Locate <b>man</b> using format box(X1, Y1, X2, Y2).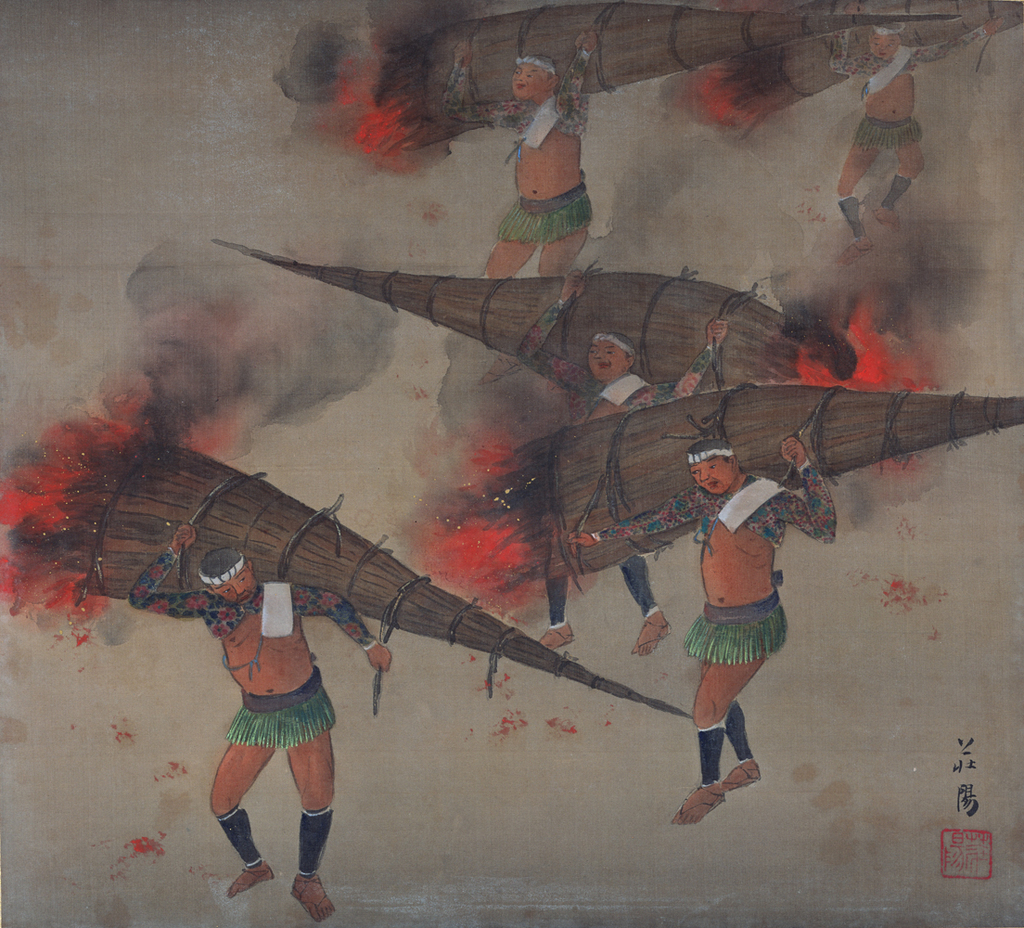
box(131, 519, 400, 925).
